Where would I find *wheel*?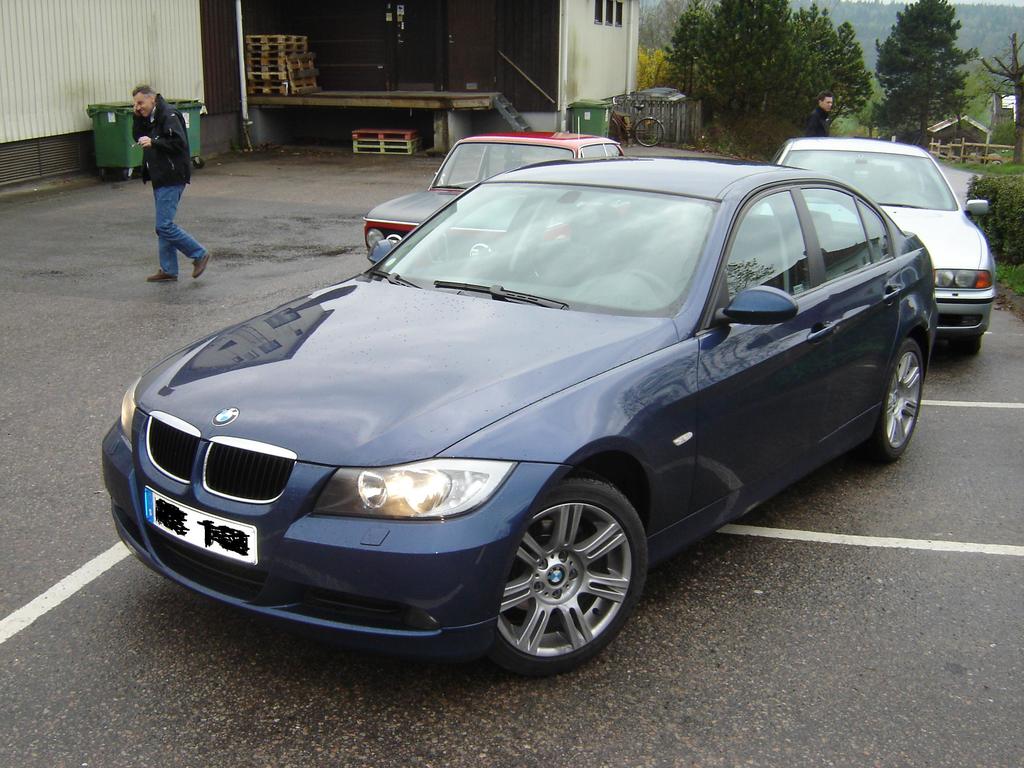
At x1=625, y1=267, x2=673, y2=307.
